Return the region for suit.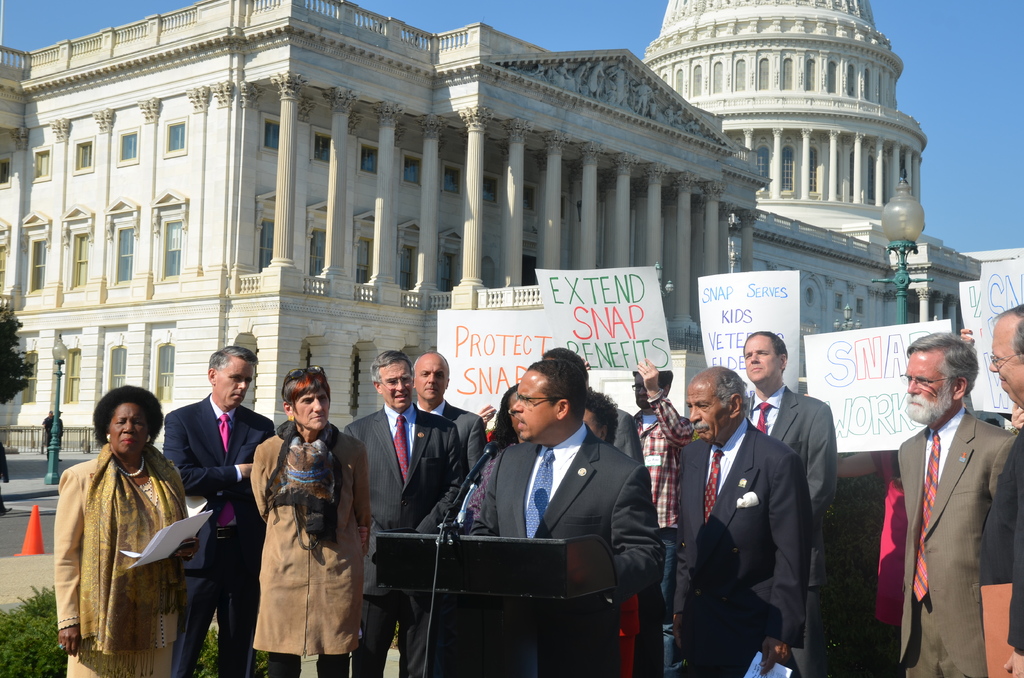
detection(668, 337, 819, 658).
